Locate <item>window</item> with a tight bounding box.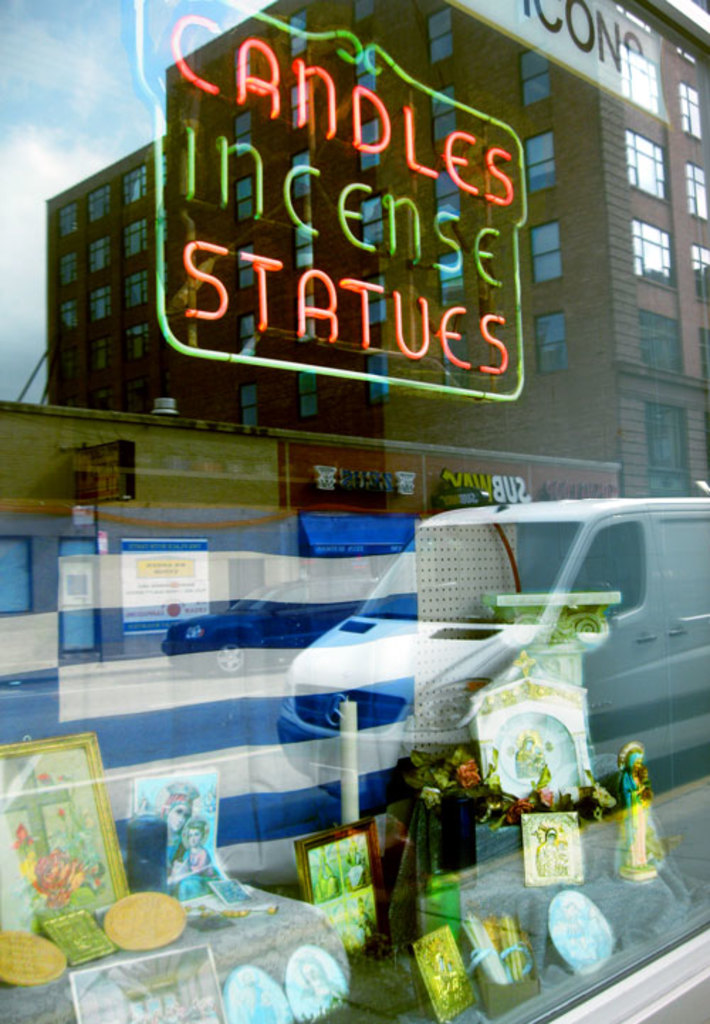
{"left": 236, "top": 45, "right": 254, "bottom": 94}.
